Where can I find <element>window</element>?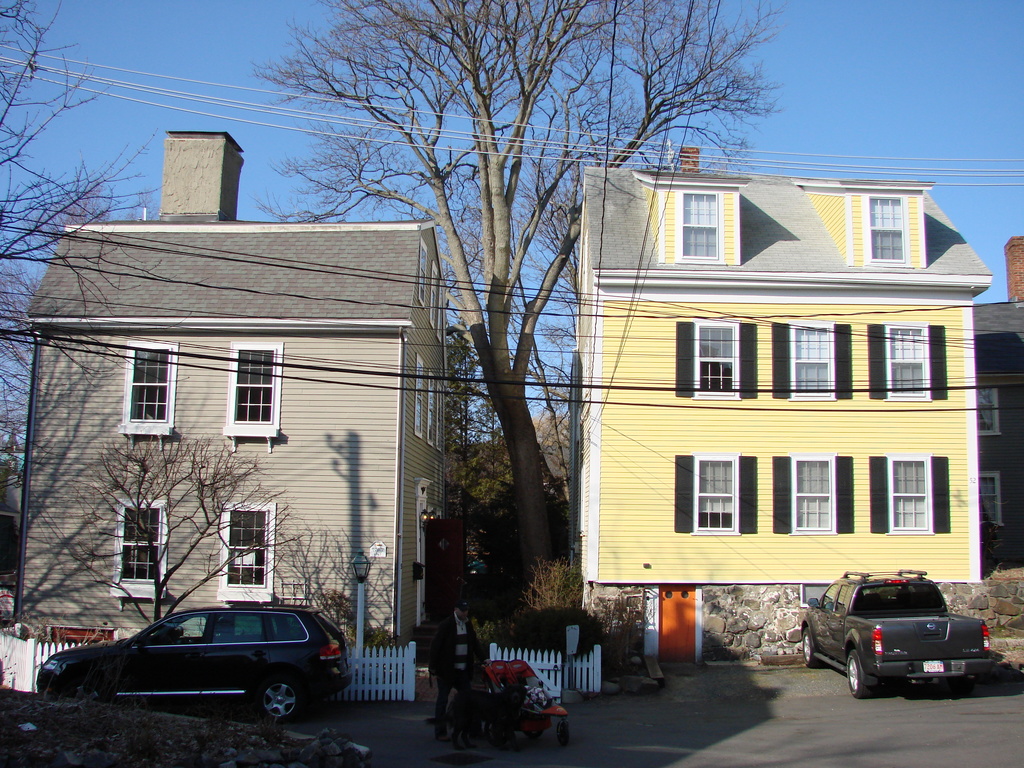
You can find it at [x1=412, y1=355, x2=426, y2=437].
